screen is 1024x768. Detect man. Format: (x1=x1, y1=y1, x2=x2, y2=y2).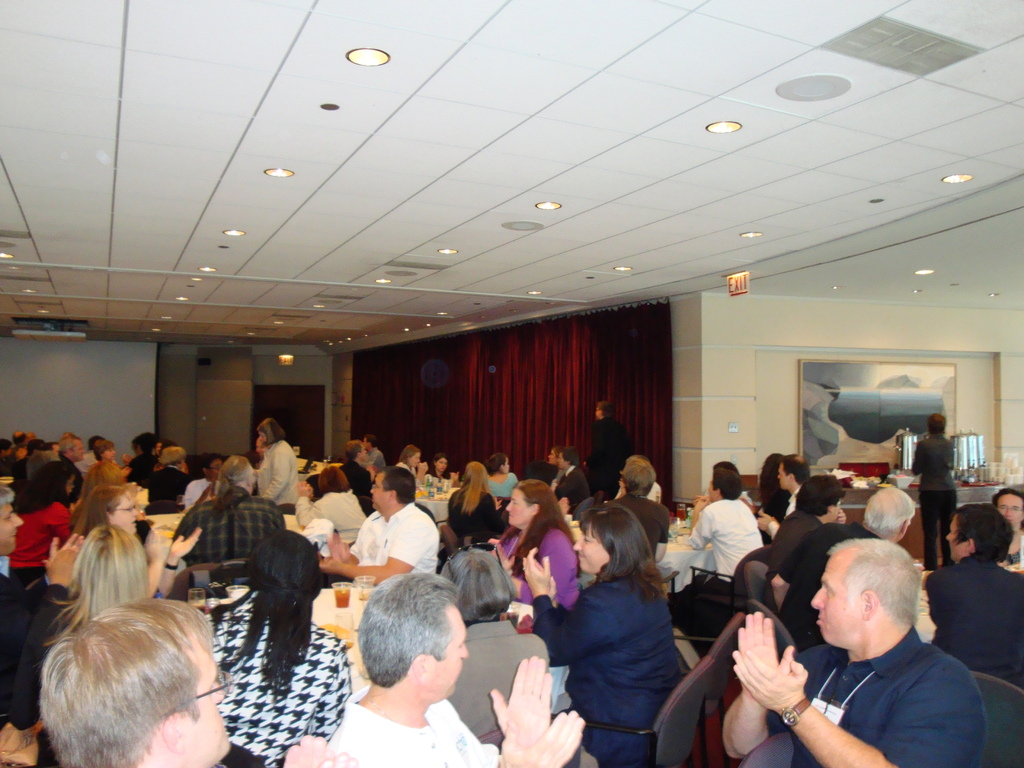
(x1=796, y1=481, x2=920, y2=643).
